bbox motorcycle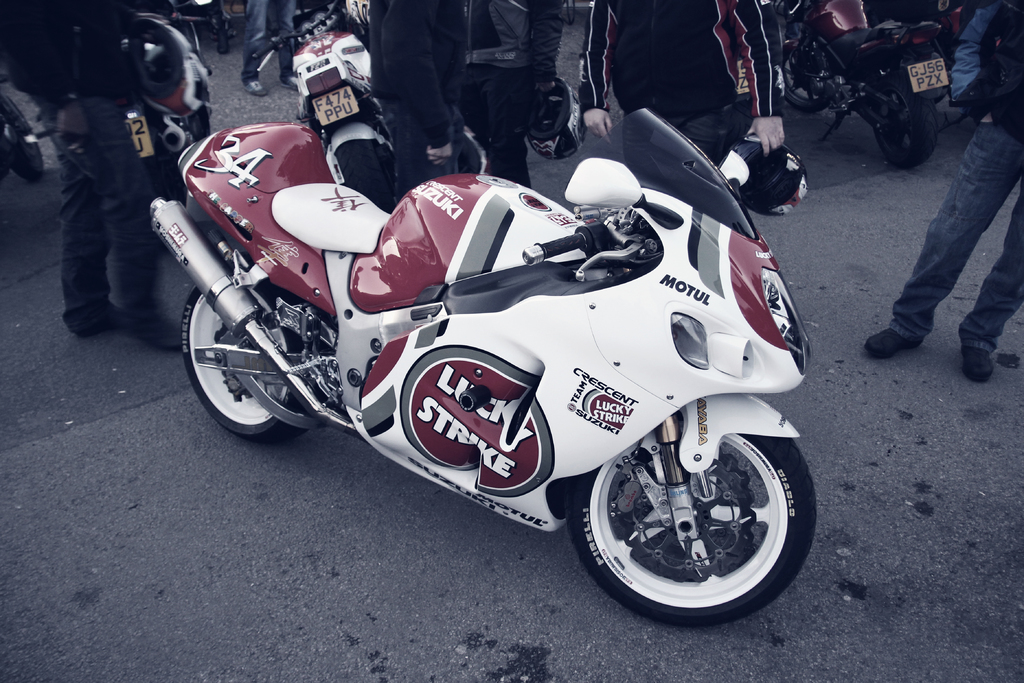
box(257, 0, 390, 214)
